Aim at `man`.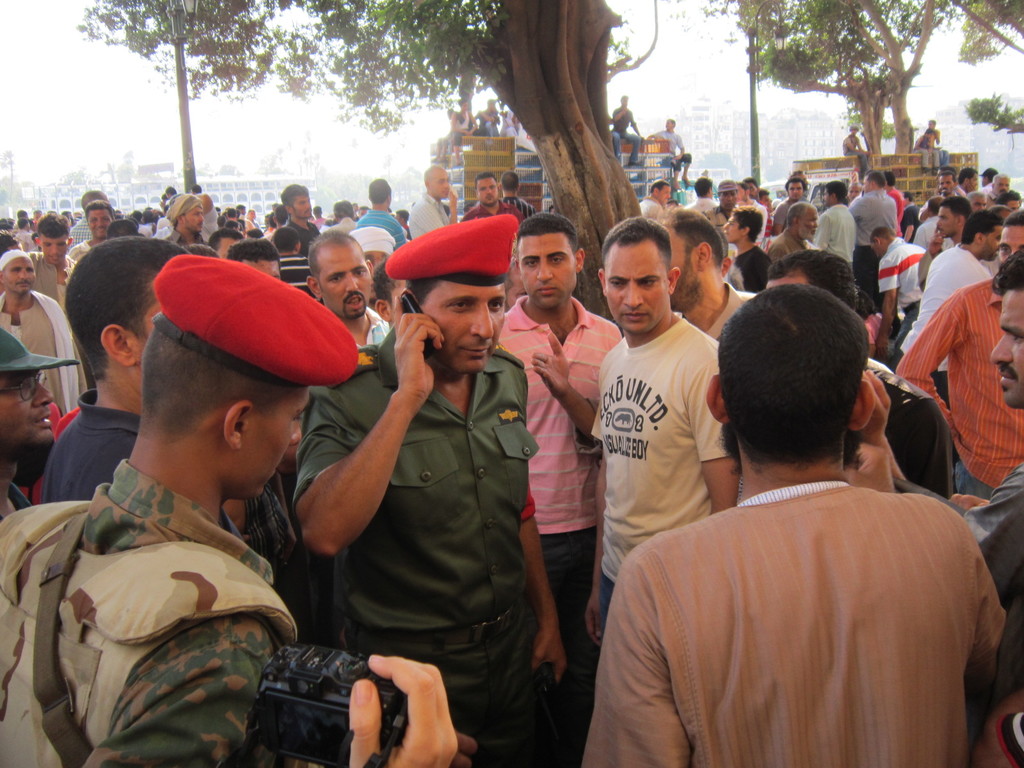
Aimed at x1=956, y1=250, x2=1023, y2=767.
